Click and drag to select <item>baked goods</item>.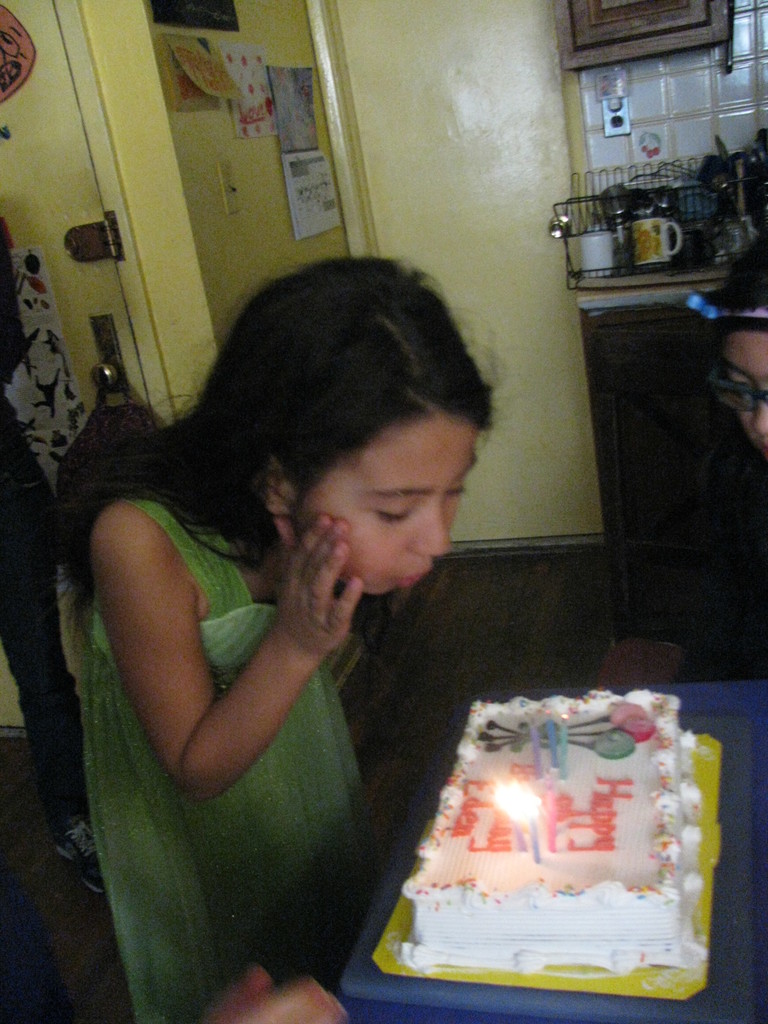
Selection: pyautogui.locateOnScreen(399, 686, 701, 973).
